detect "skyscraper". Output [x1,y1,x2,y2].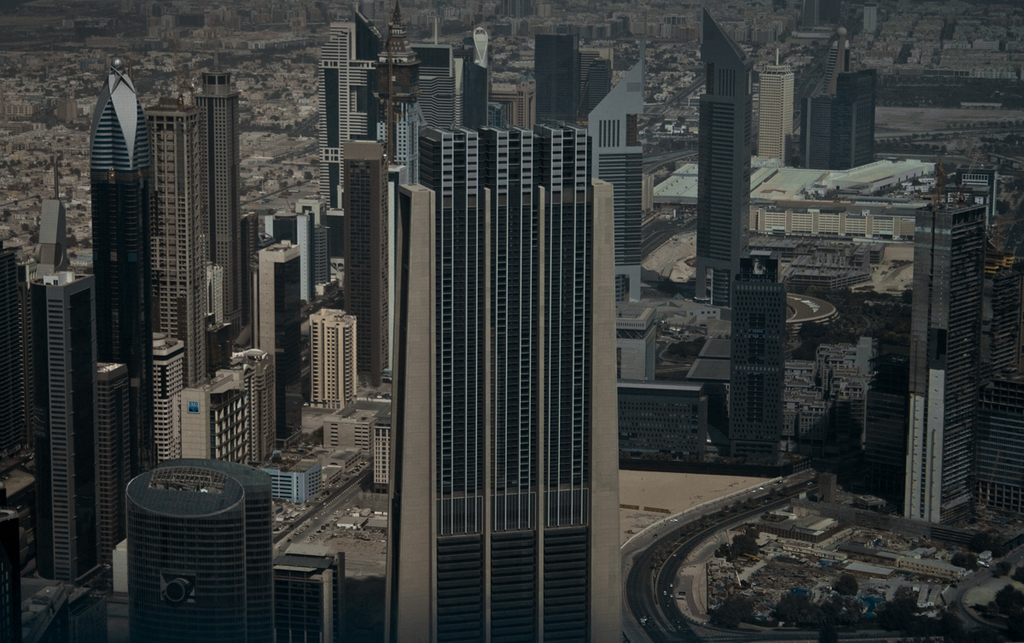
[358,43,642,618].
